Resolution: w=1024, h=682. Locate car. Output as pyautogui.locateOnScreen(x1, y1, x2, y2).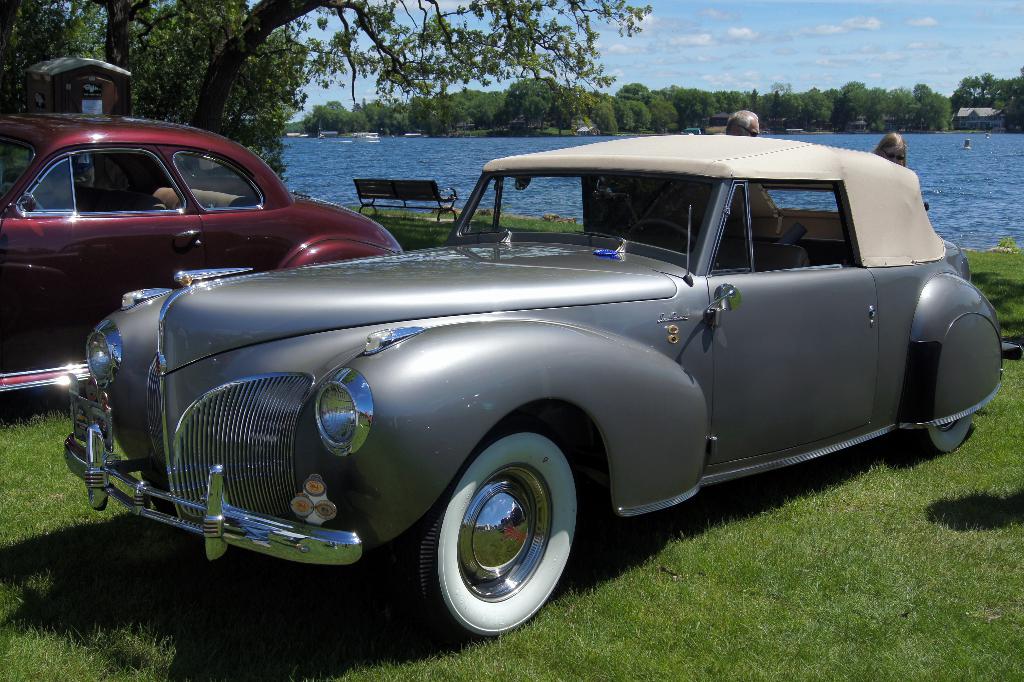
pyautogui.locateOnScreen(0, 113, 402, 395).
